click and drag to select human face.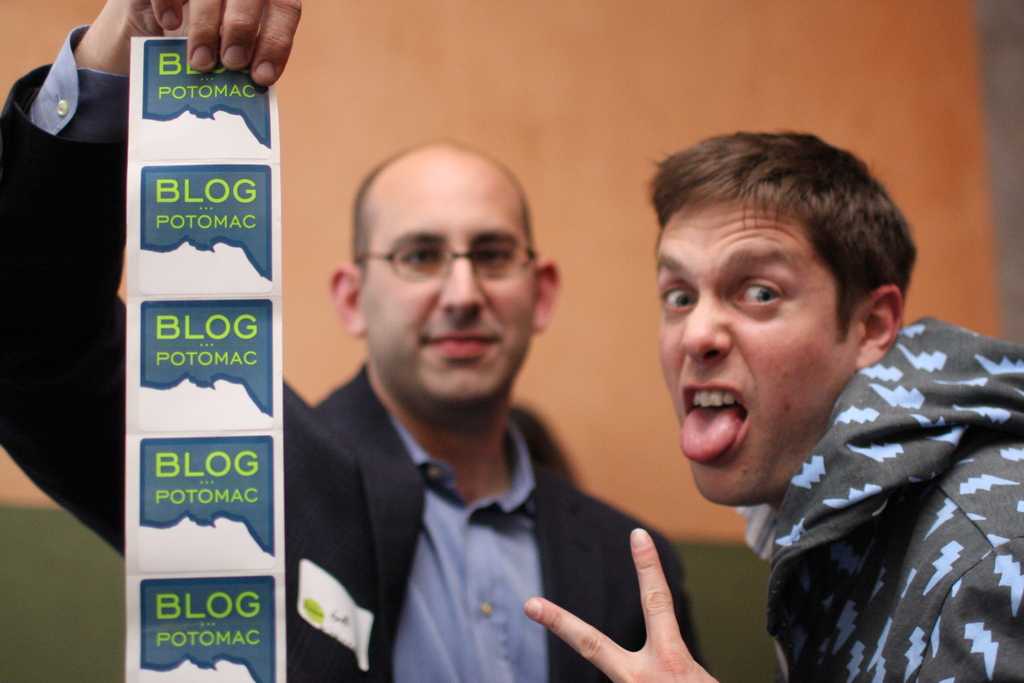
Selection: [355,165,537,413].
